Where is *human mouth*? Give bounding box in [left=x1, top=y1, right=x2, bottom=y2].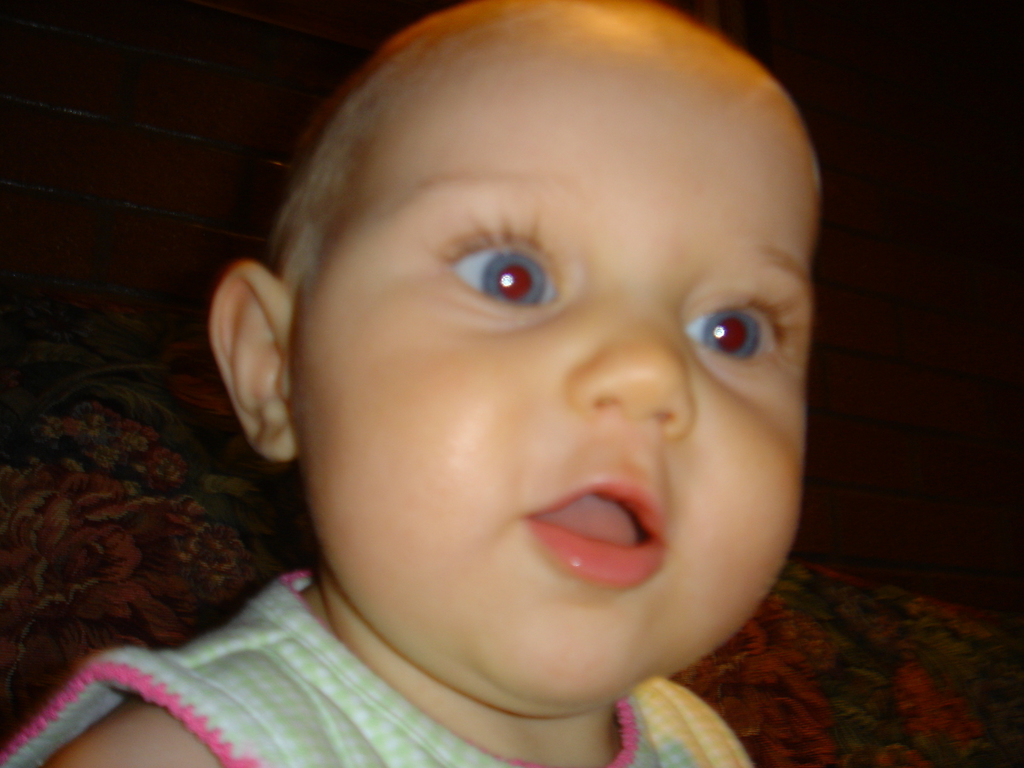
[left=520, top=475, right=669, bottom=596].
